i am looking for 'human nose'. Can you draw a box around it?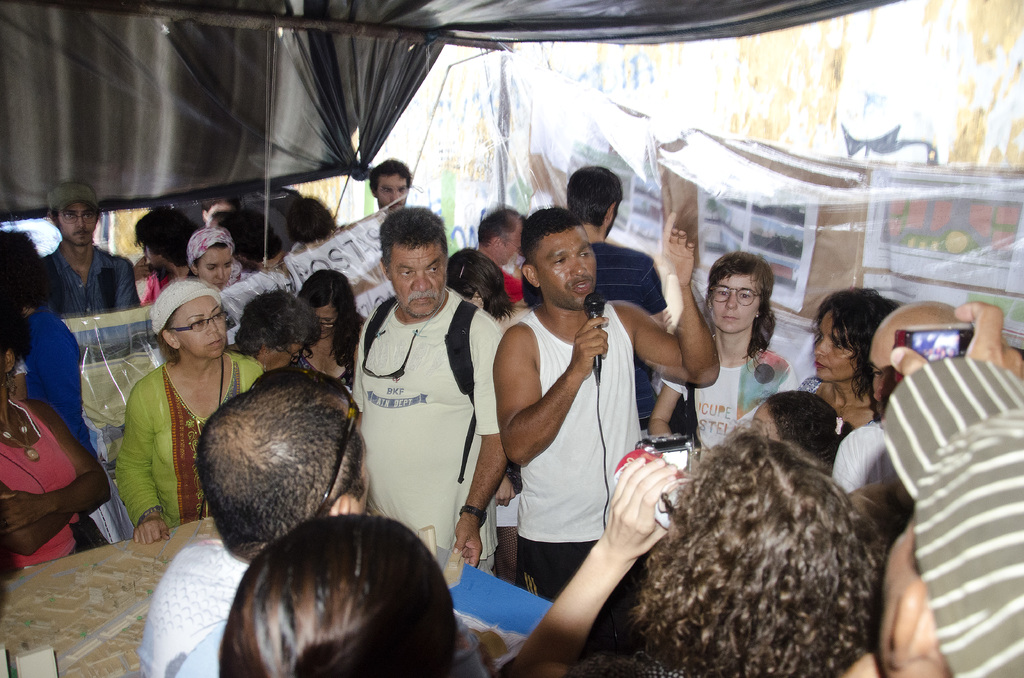
Sure, the bounding box is Rect(390, 190, 401, 201).
